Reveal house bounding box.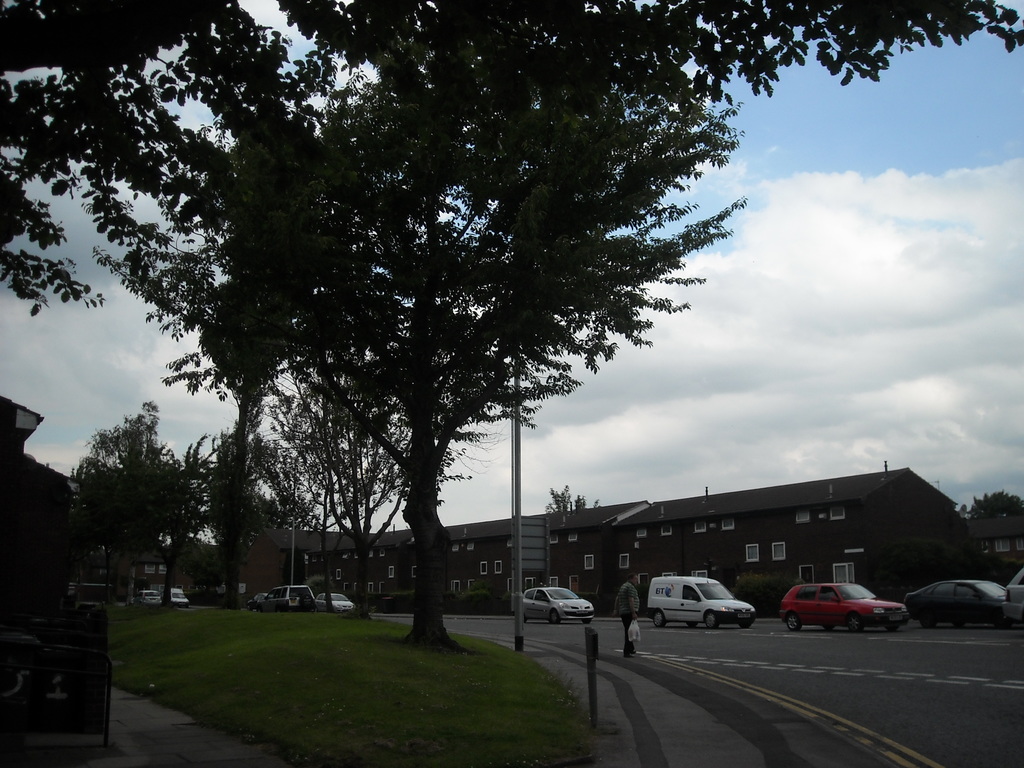
Revealed: bbox=(111, 458, 1023, 612).
